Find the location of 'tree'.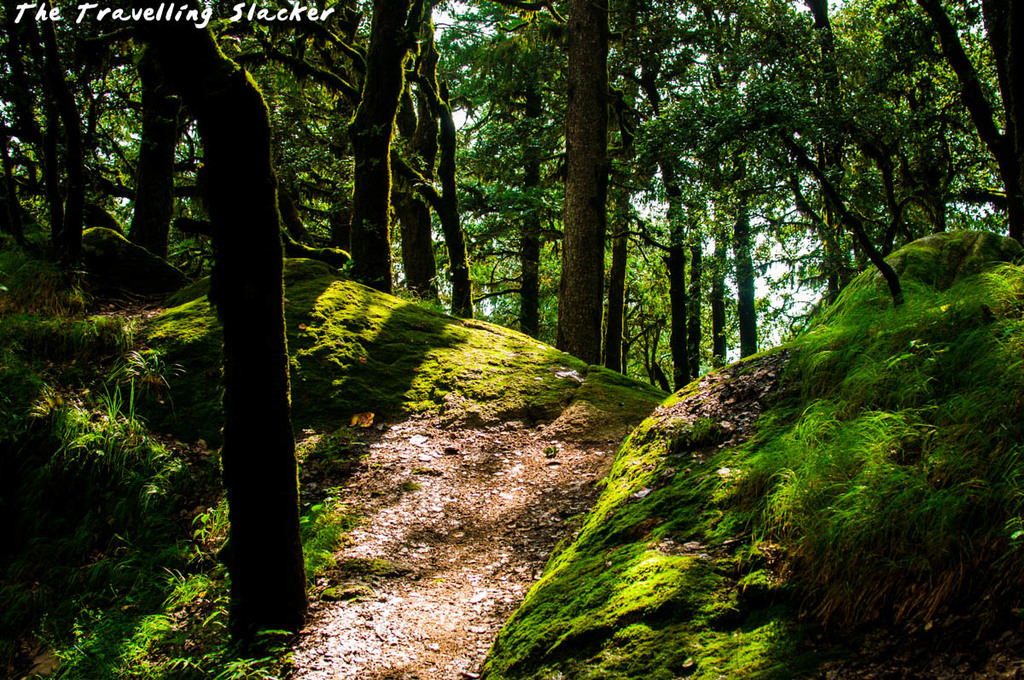
Location: [left=694, top=11, right=782, bottom=373].
